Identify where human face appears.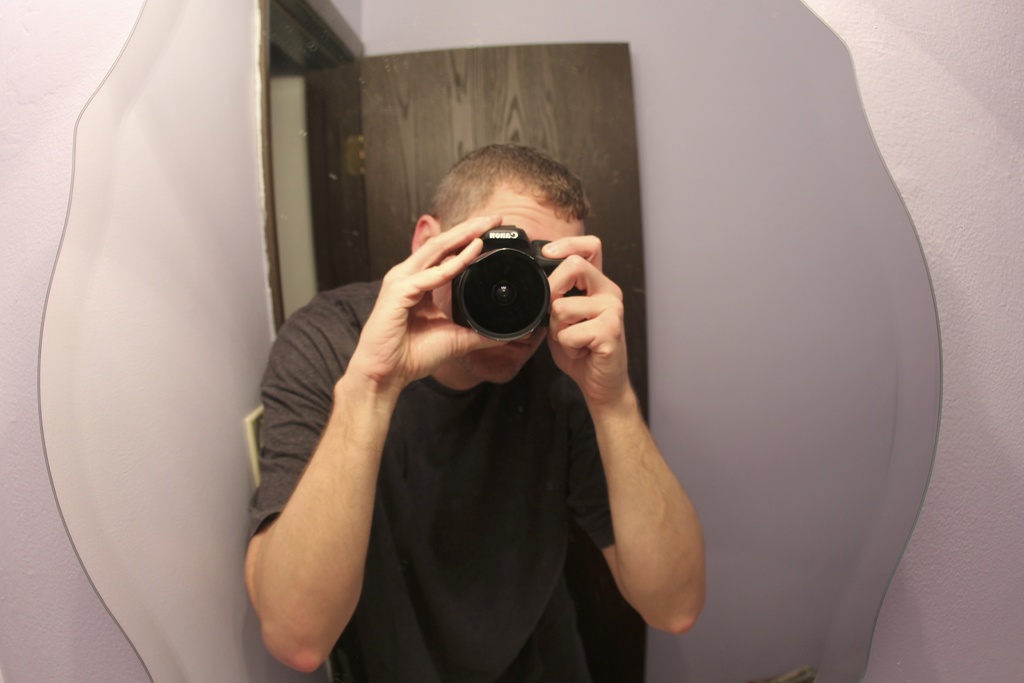
Appears at l=425, t=171, r=591, b=399.
